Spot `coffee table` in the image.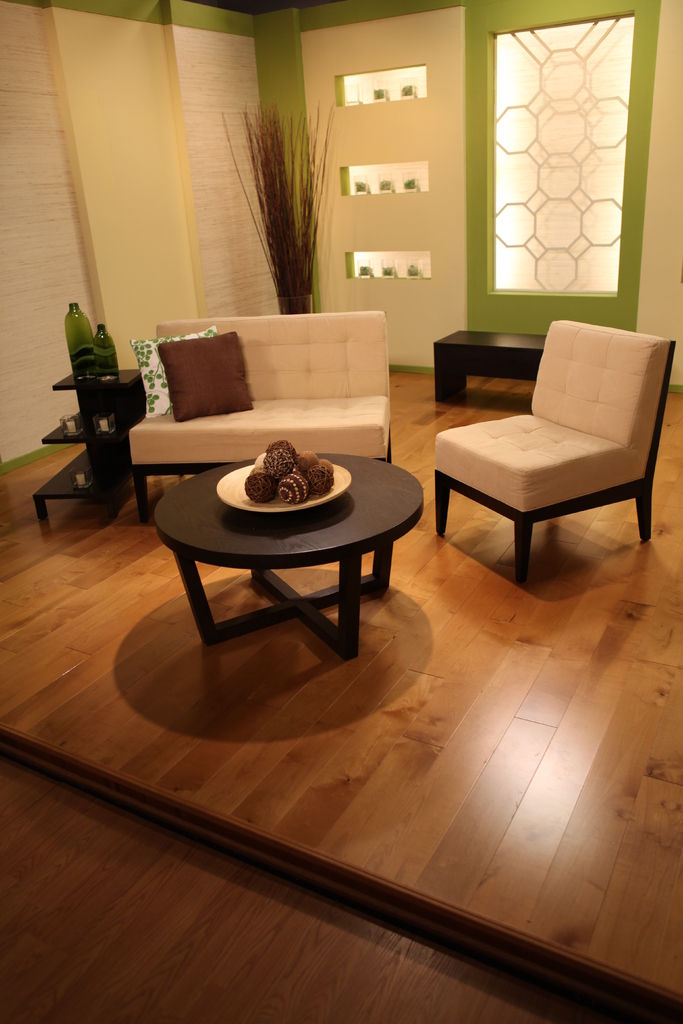
`coffee table` found at [x1=430, y1=331, x2=541, y2=399].
